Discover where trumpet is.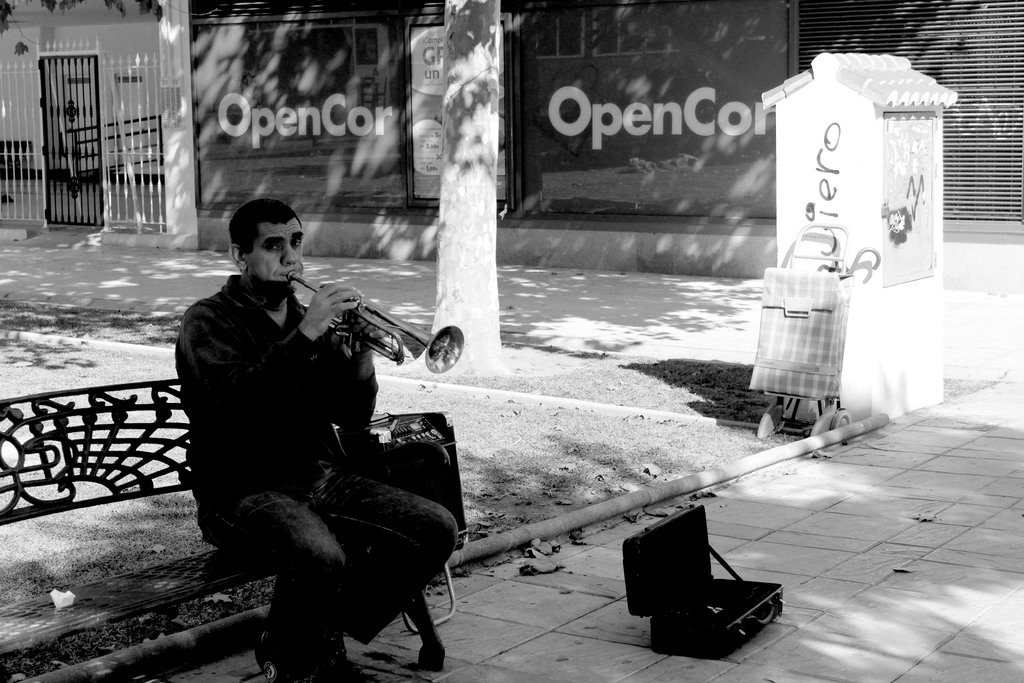
Discovered at [left=256, top=265, right=468, bottom=365].
